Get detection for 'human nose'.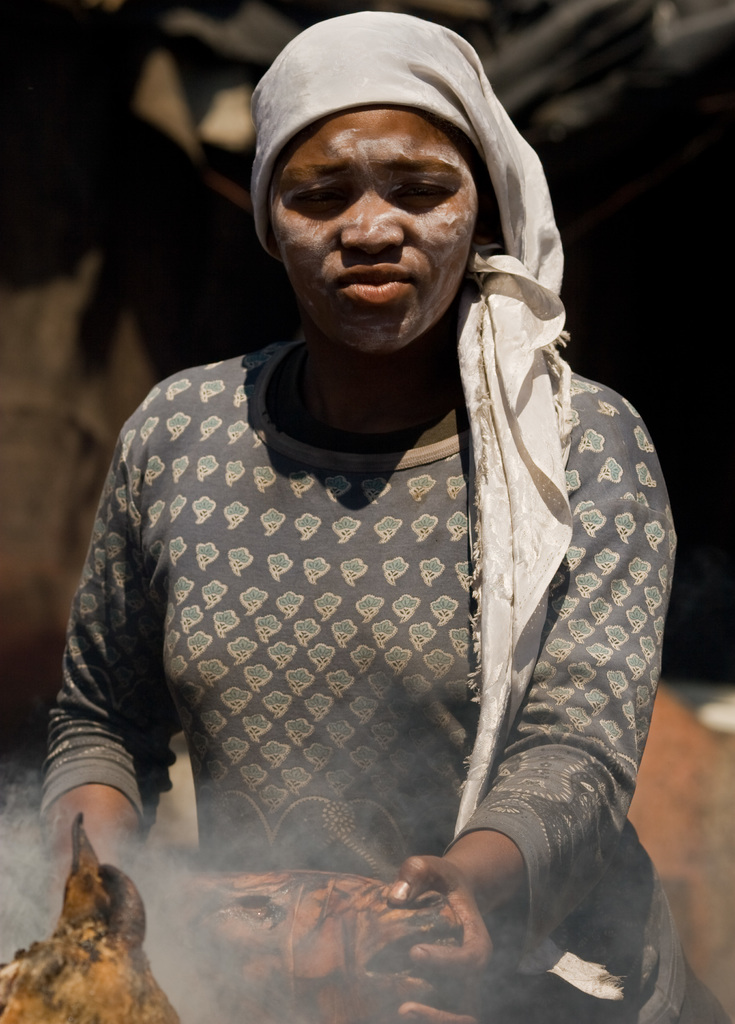
Detection: bbox(343, 186, 407, 252).
